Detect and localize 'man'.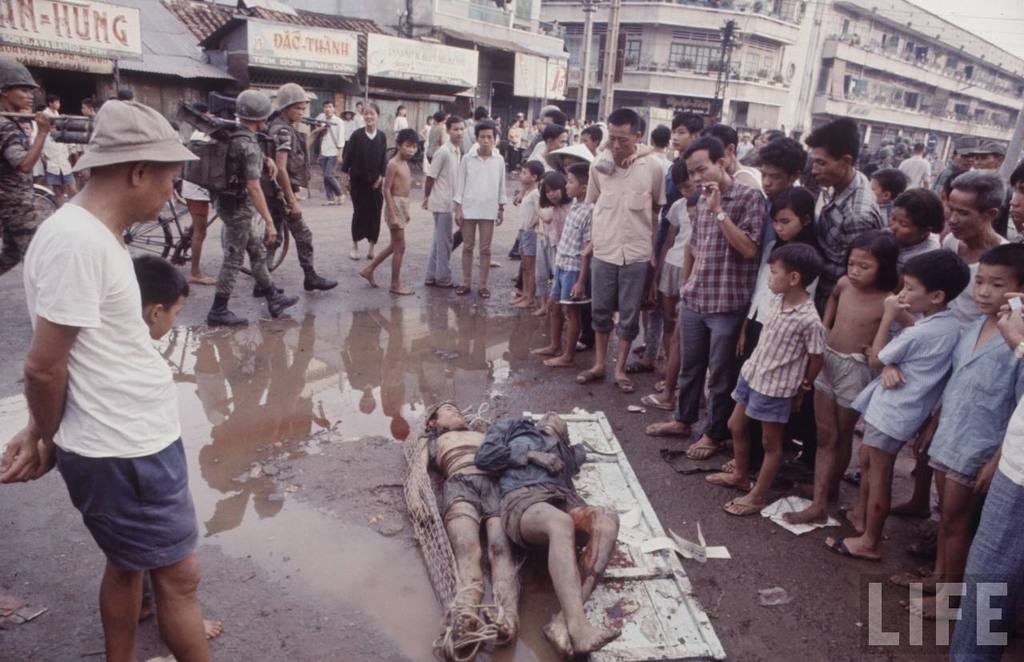
Localized at x1=948 y1=287 x2=1023 y2=661.
